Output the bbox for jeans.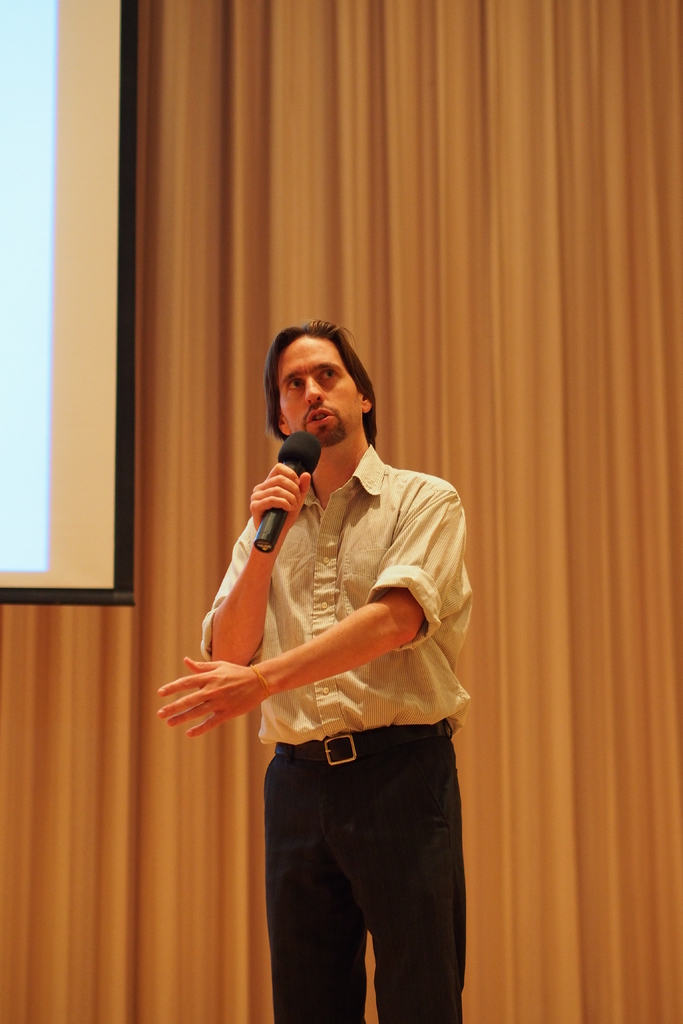
224 734 466 1020.
